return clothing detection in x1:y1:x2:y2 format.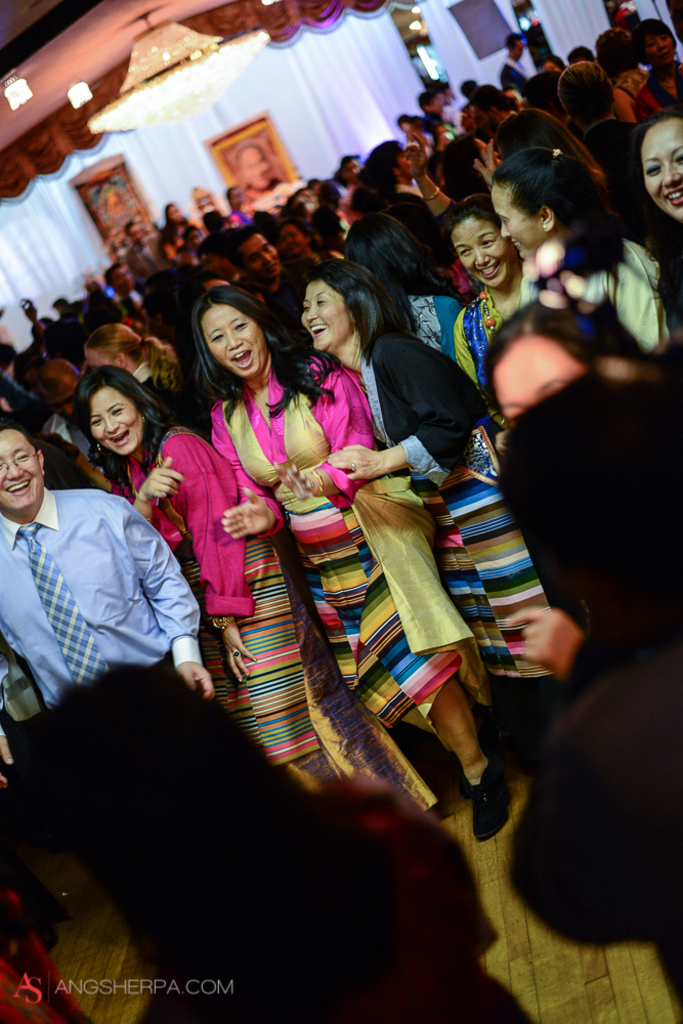
207:349:480:730.
